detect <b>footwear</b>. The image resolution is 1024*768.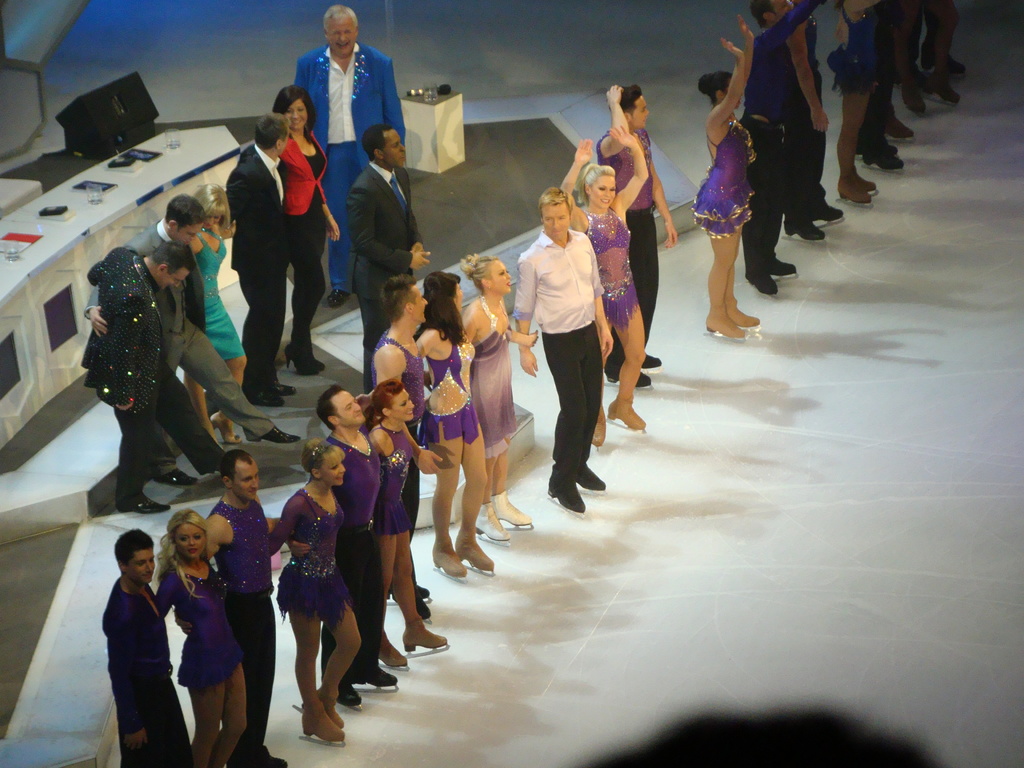
{"x1": 153, "y1": 466, "x2": 195, "y2": 488}.
